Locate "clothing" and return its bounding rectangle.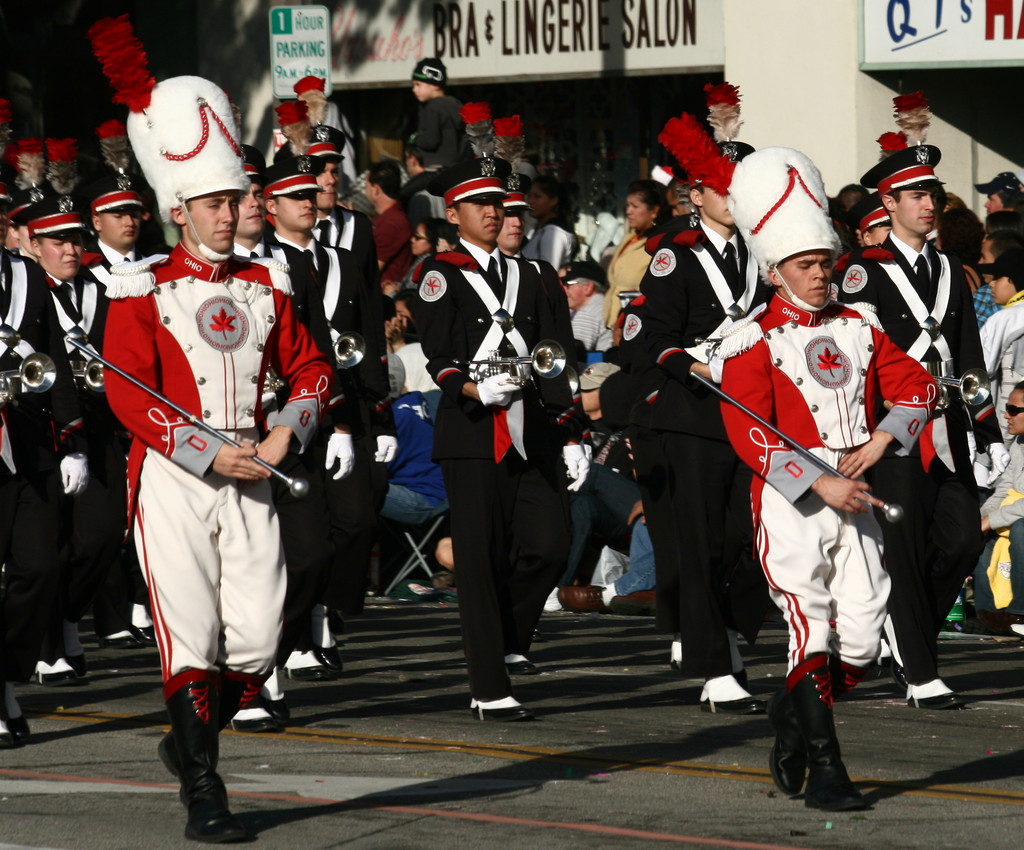
crop(984, 292, 1023, 501).
